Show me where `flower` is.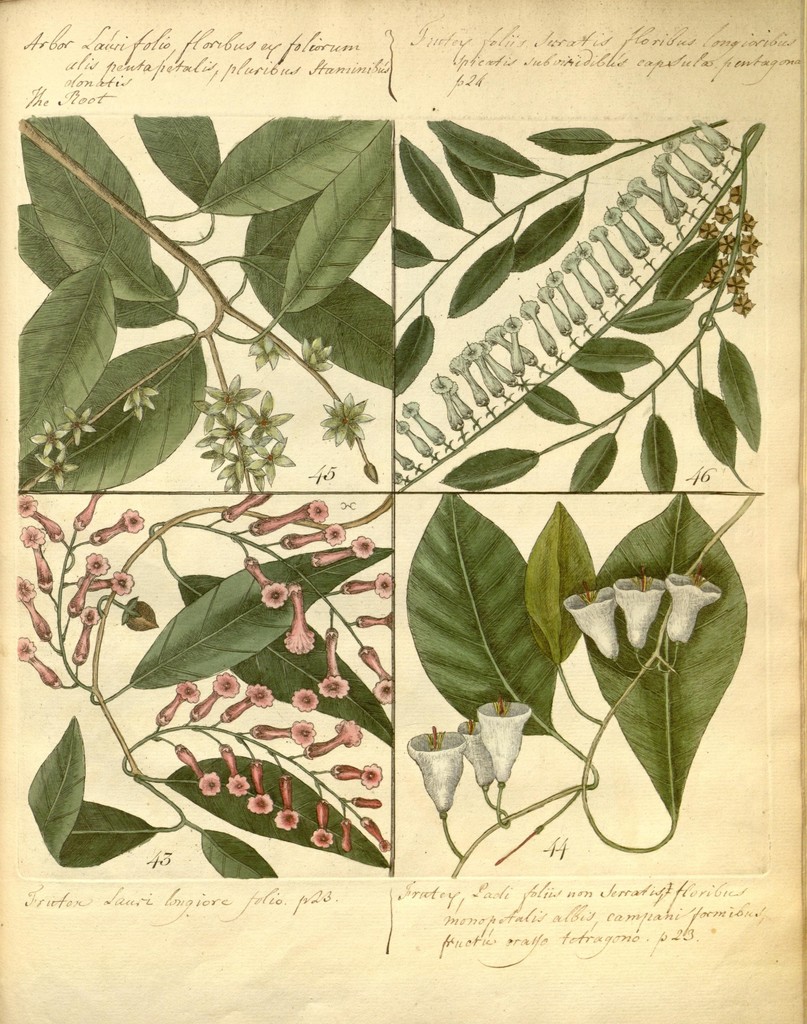
`flower` is at box(303, 718, 359, 762).
